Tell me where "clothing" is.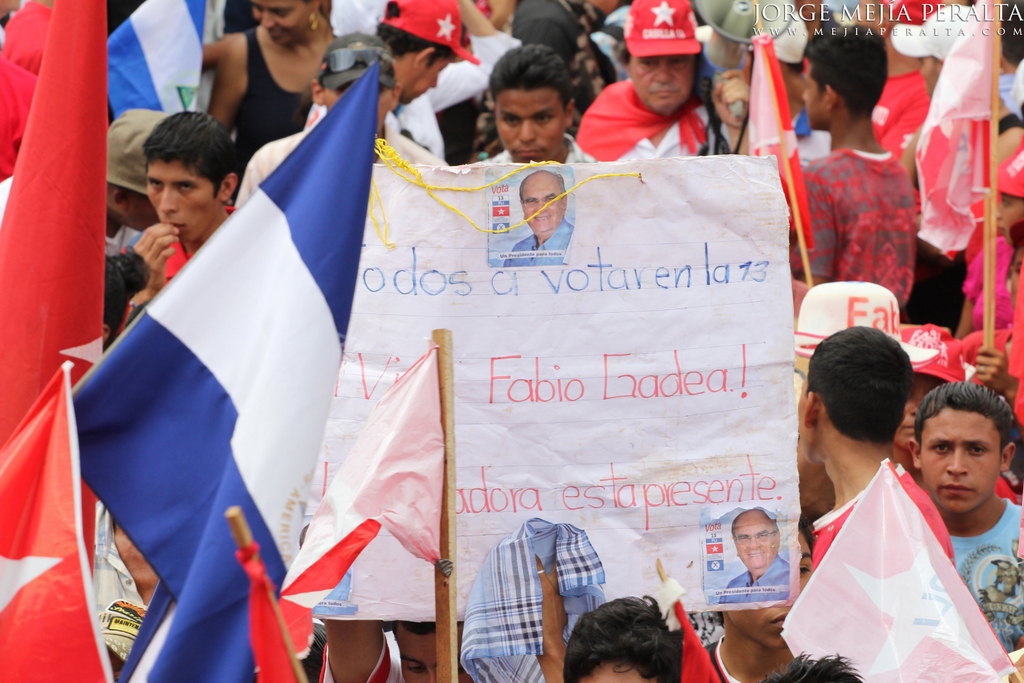
"clothing" is at 713/552/784/604.
